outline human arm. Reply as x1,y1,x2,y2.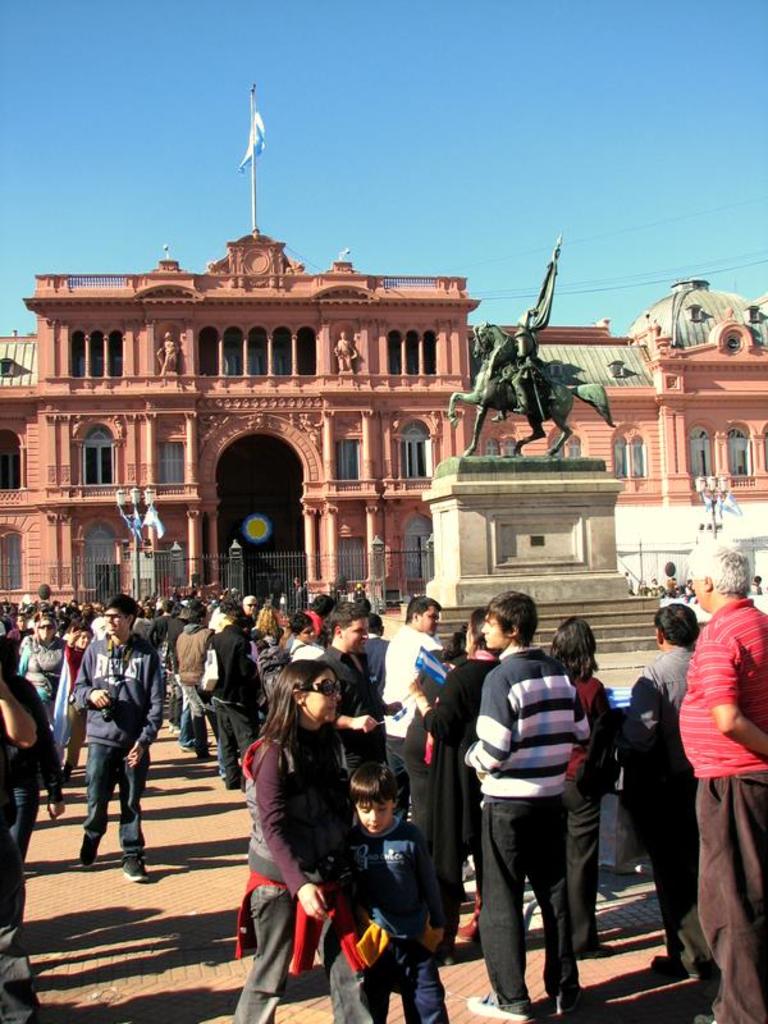
18,676,72,822.
